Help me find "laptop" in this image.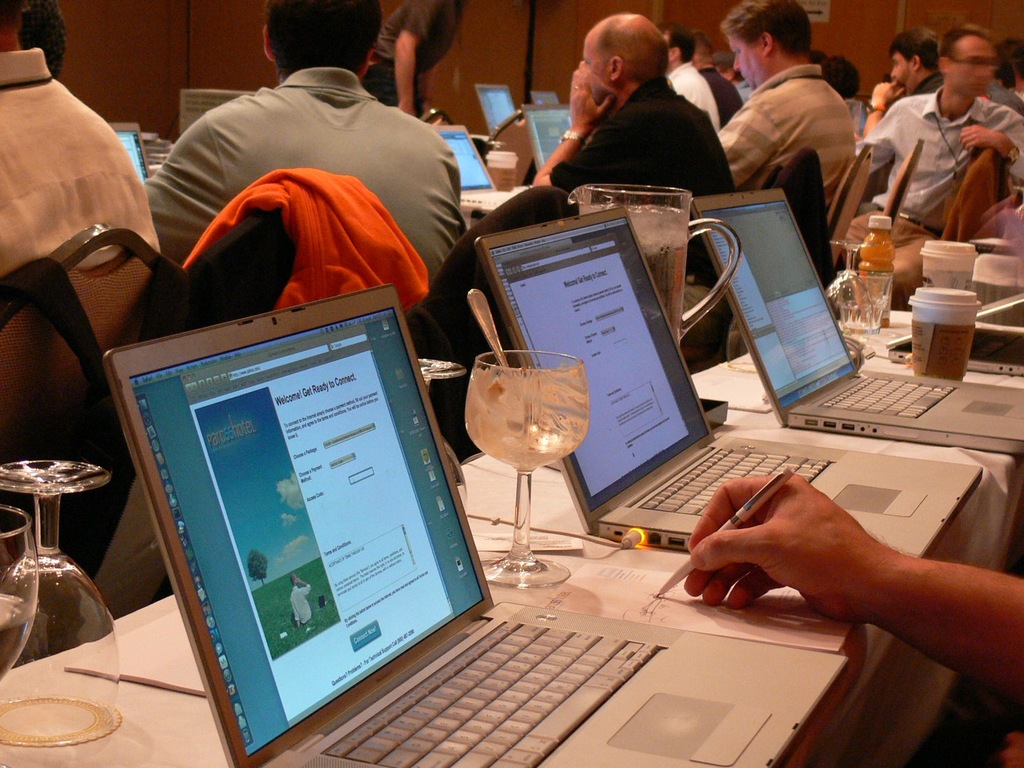
Found it: bbox=[108, 122, 152, 185].
